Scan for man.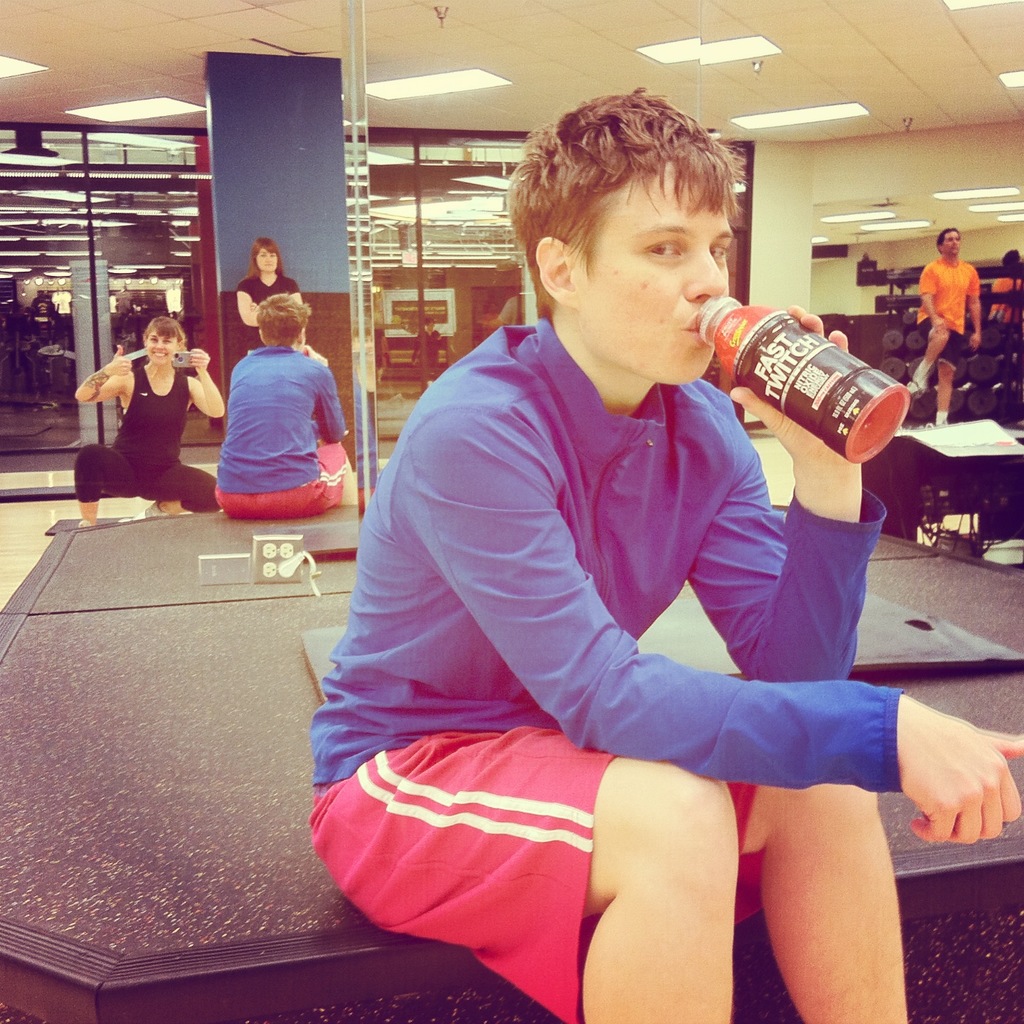
Scan result: x1=213, y1=293, x2=361, y2=516.
